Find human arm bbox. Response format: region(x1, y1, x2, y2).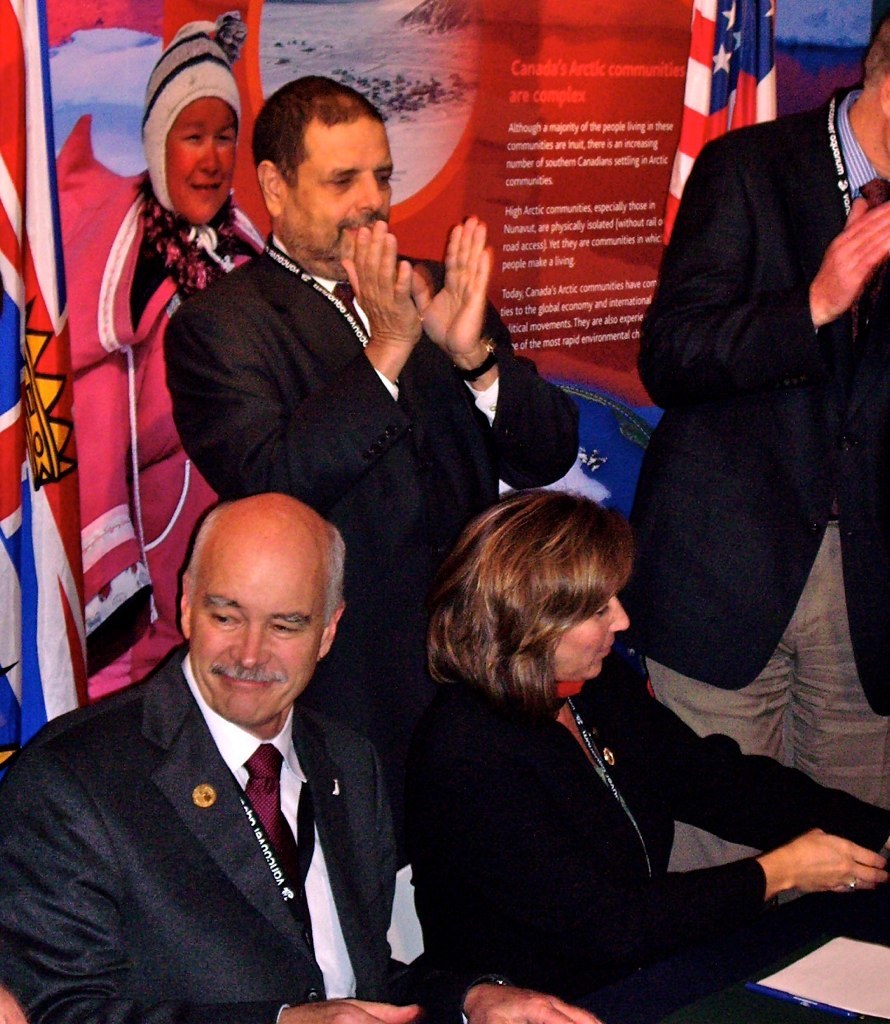
region(638, 139, 889, 412).
